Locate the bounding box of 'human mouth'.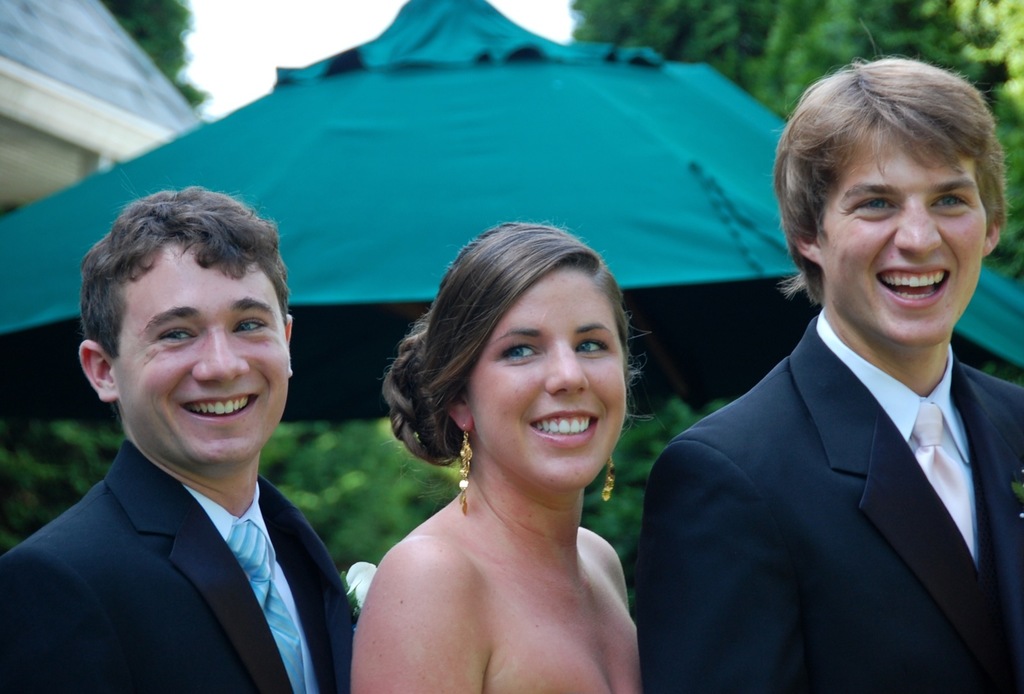
Bounding box: detection(874, 262, 954, 306).
